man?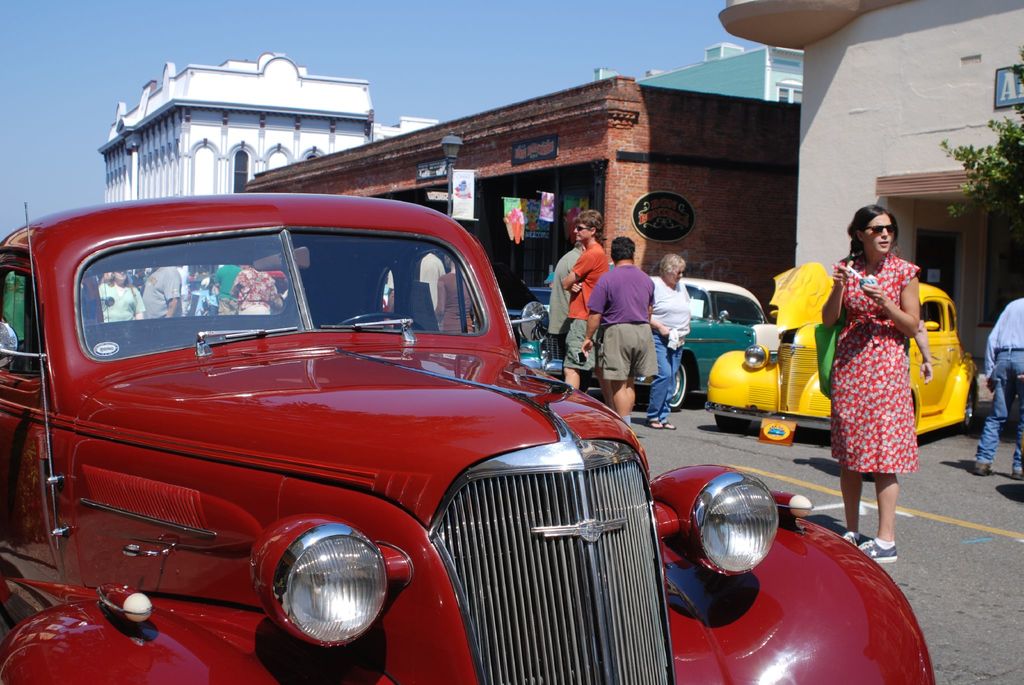
rect(387, 269, 396, 312)
